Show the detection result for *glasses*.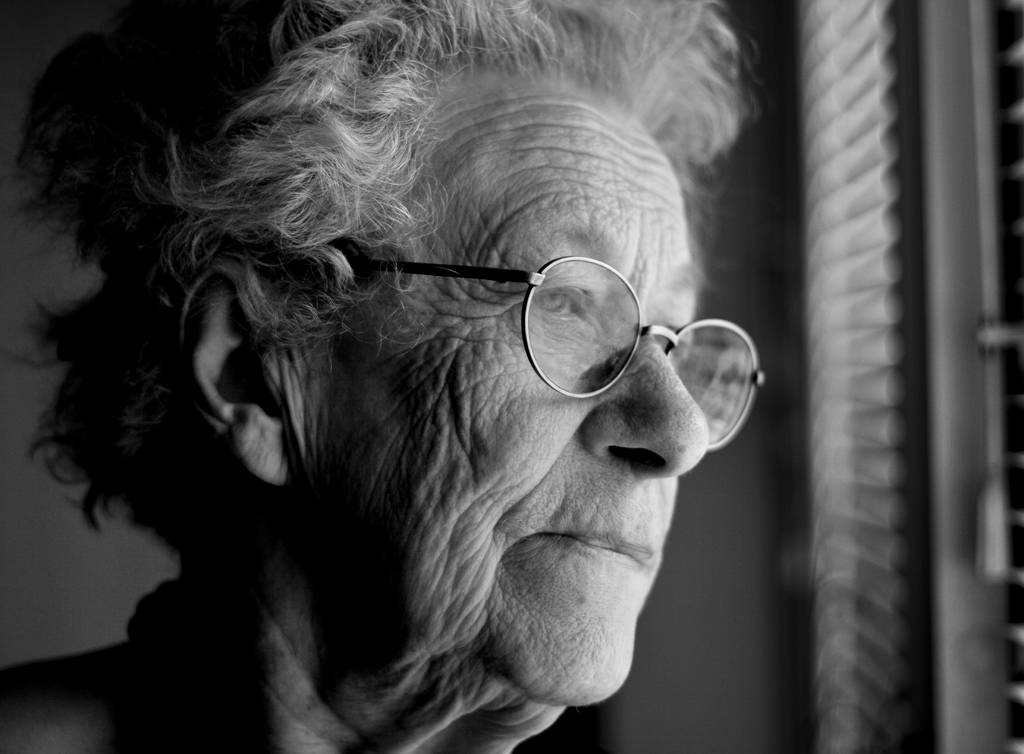
bbox=[260, 230, 775, 457].
